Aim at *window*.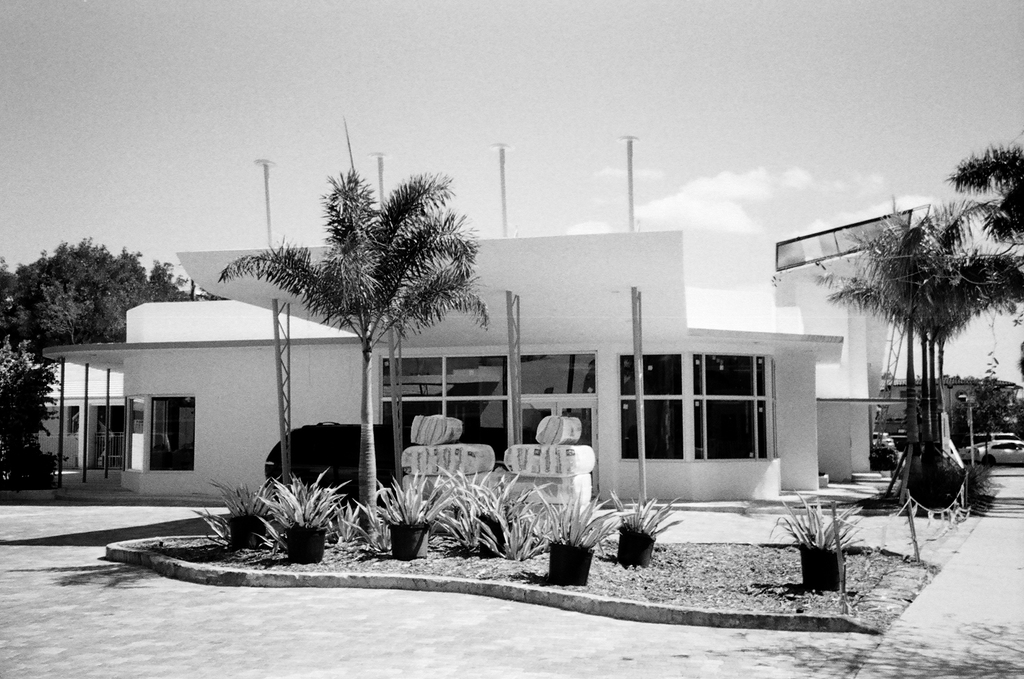
Aimed at l=629, t=345, r=802, b=467.
